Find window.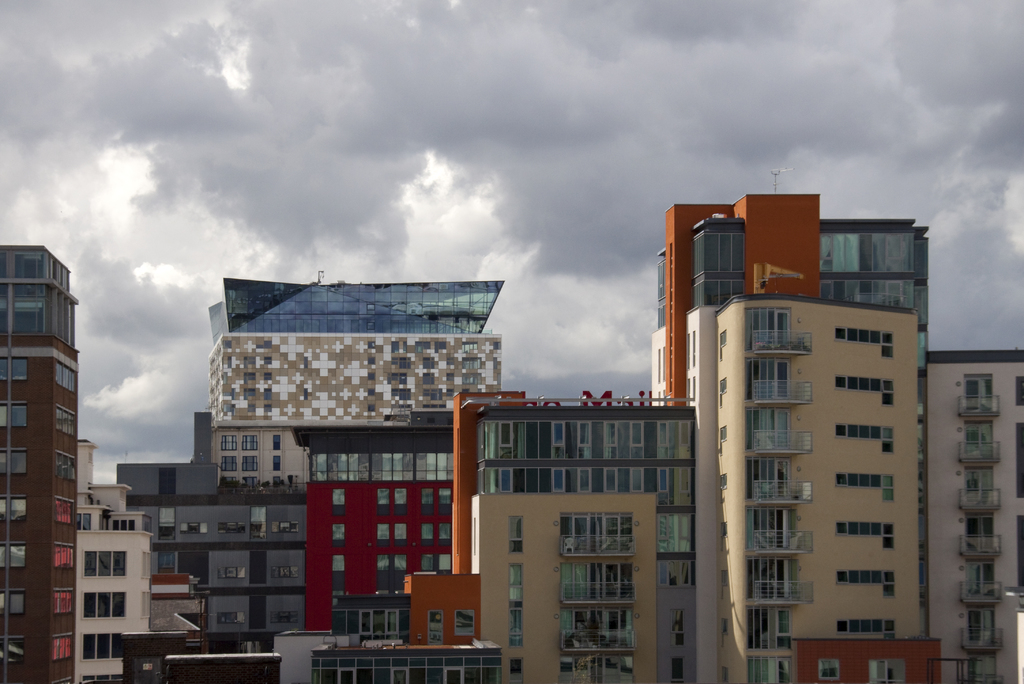
(376,523,391,541).
